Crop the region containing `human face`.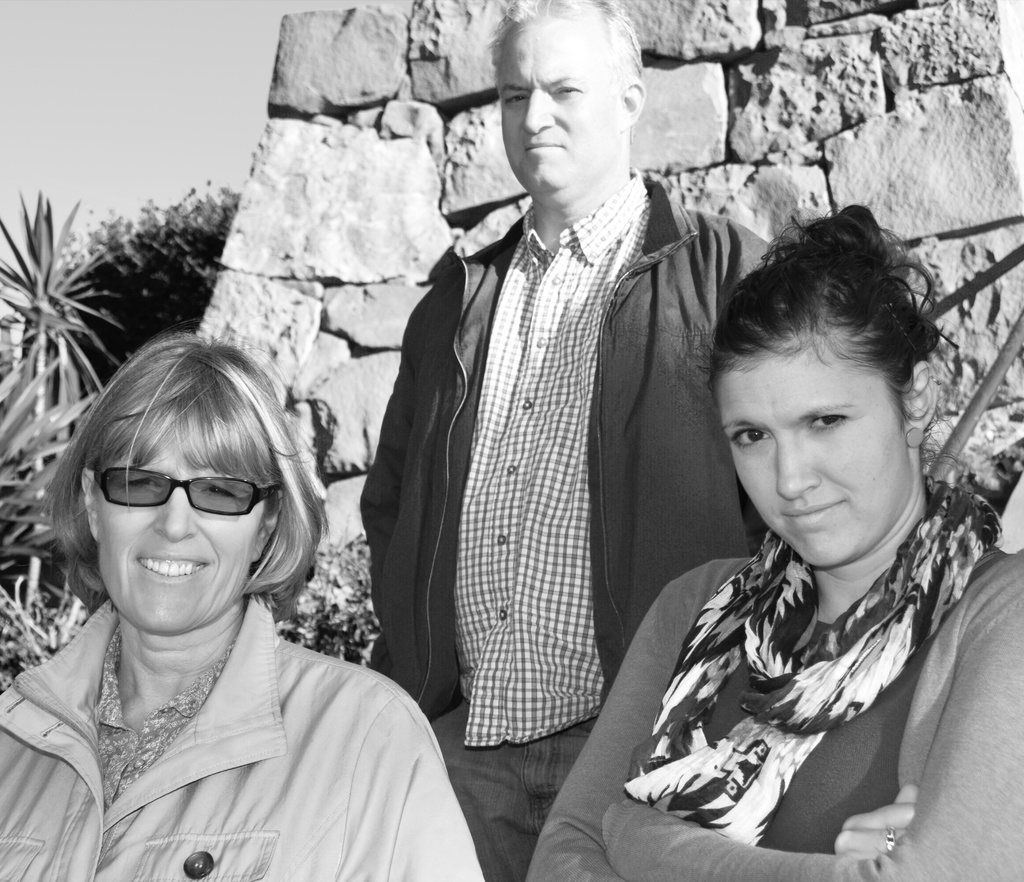
Crop region: left=501, top=20, right=620, bottom=192.
